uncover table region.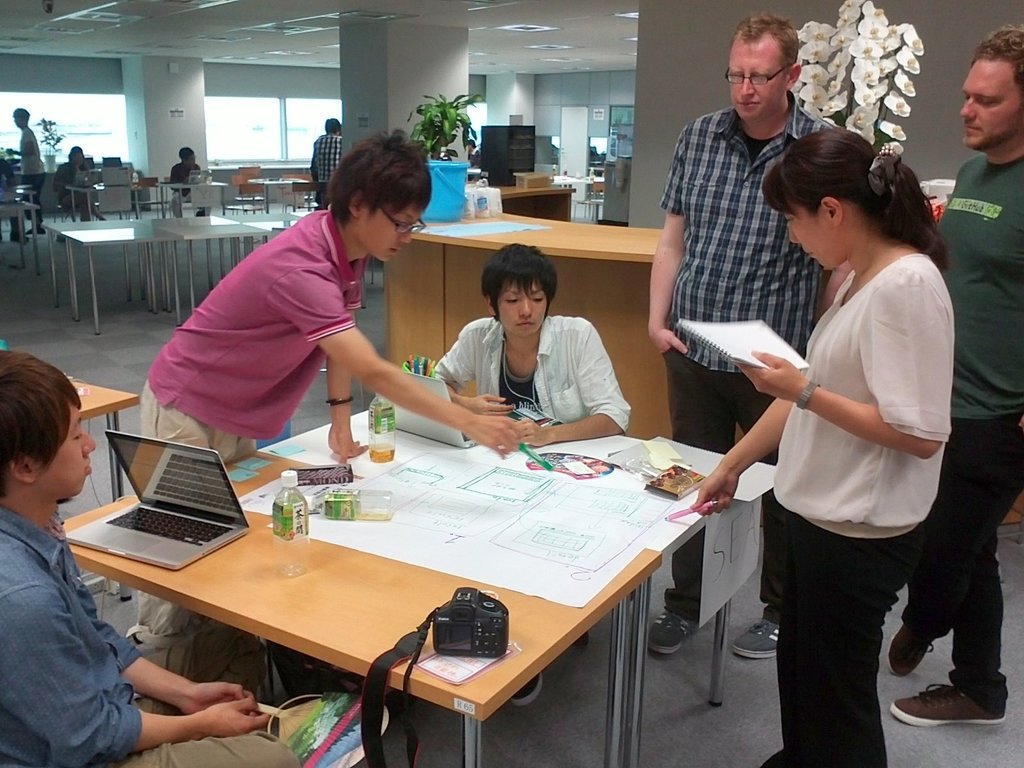
Uncovered: <bbox>59, 401, 765, 767</bbox>.
